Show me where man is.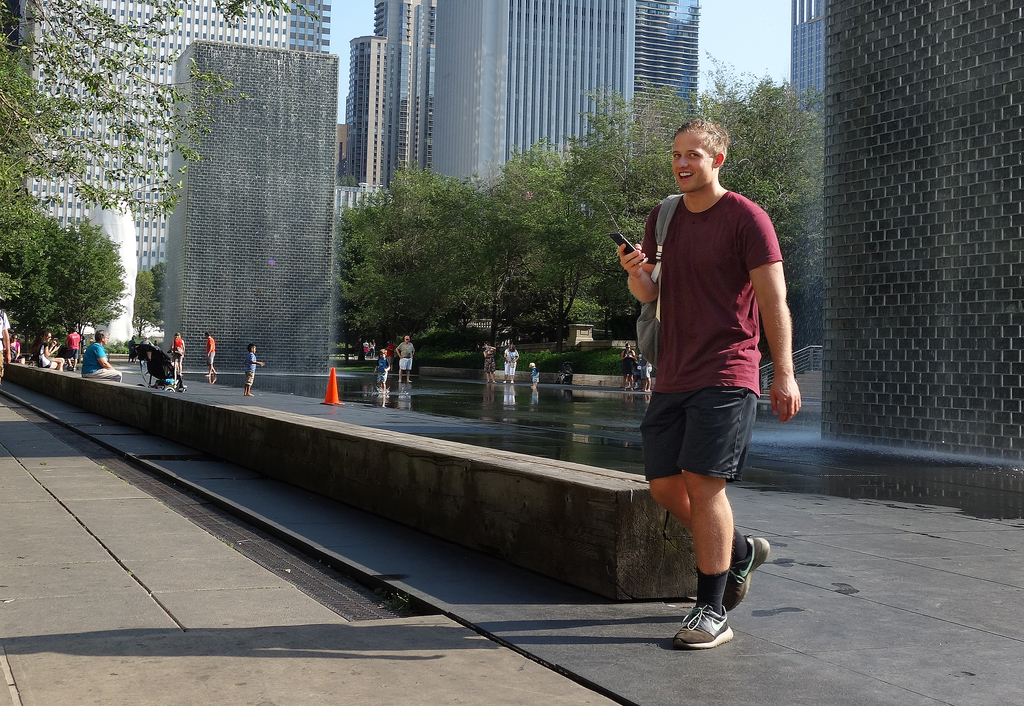
man is at BBox(621, 342, 639, 391).
